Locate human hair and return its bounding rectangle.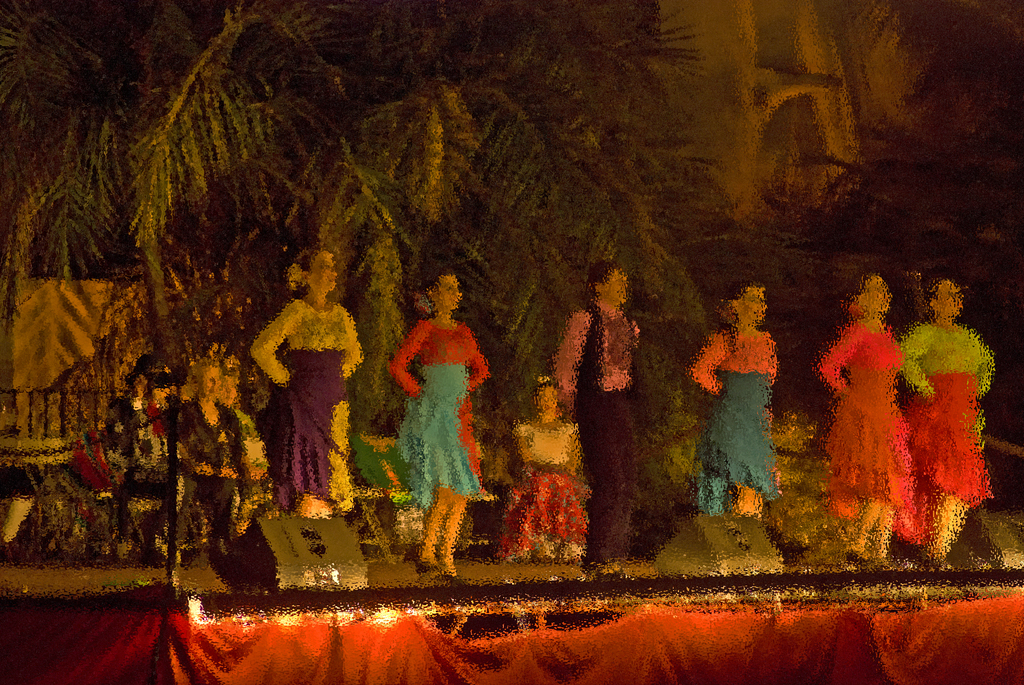
Rect(290, 246, 324, 297).
